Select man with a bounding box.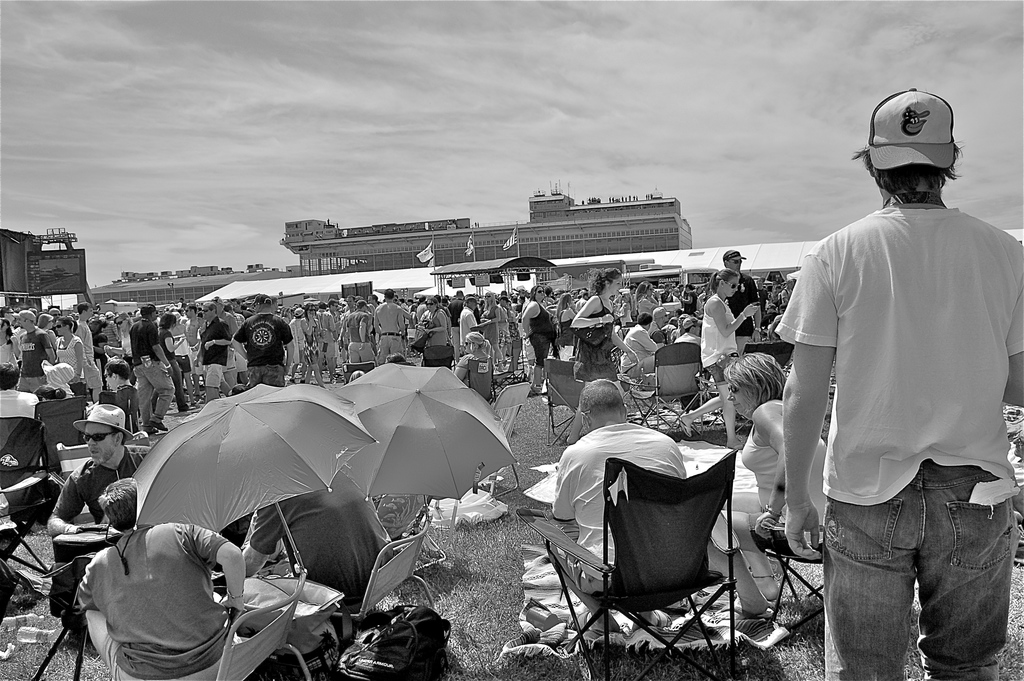
<bbox>74, 302, 103, 399</bbox>.
